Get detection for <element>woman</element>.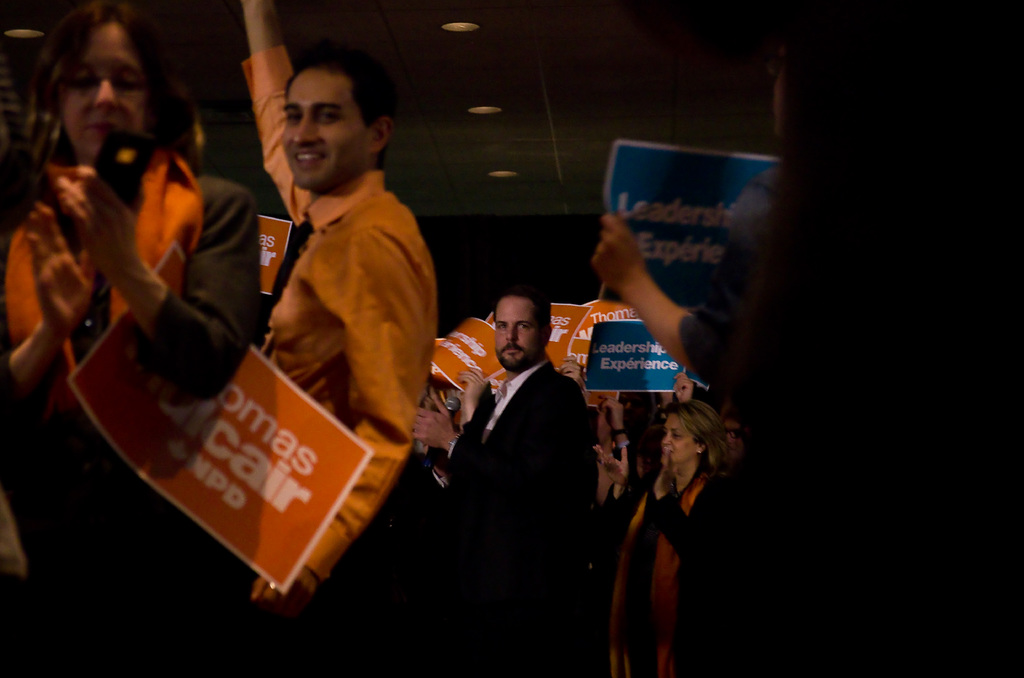
Detection: x1=8, y1=19, x2=269, y2=449.
